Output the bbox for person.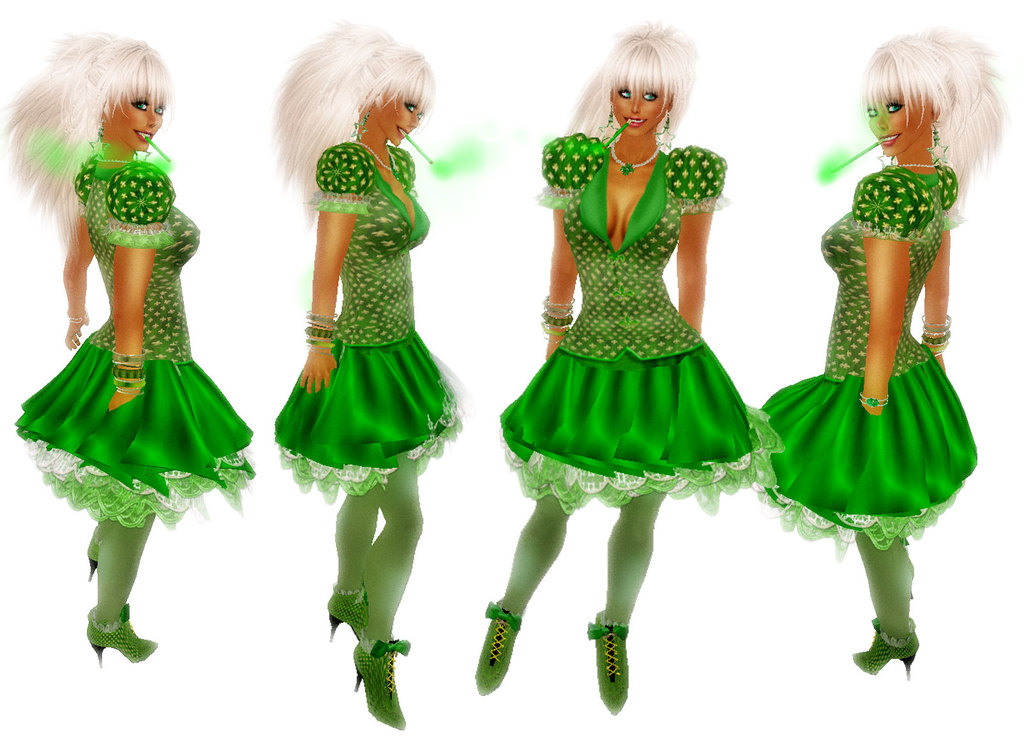
(728,15,1007,698).
